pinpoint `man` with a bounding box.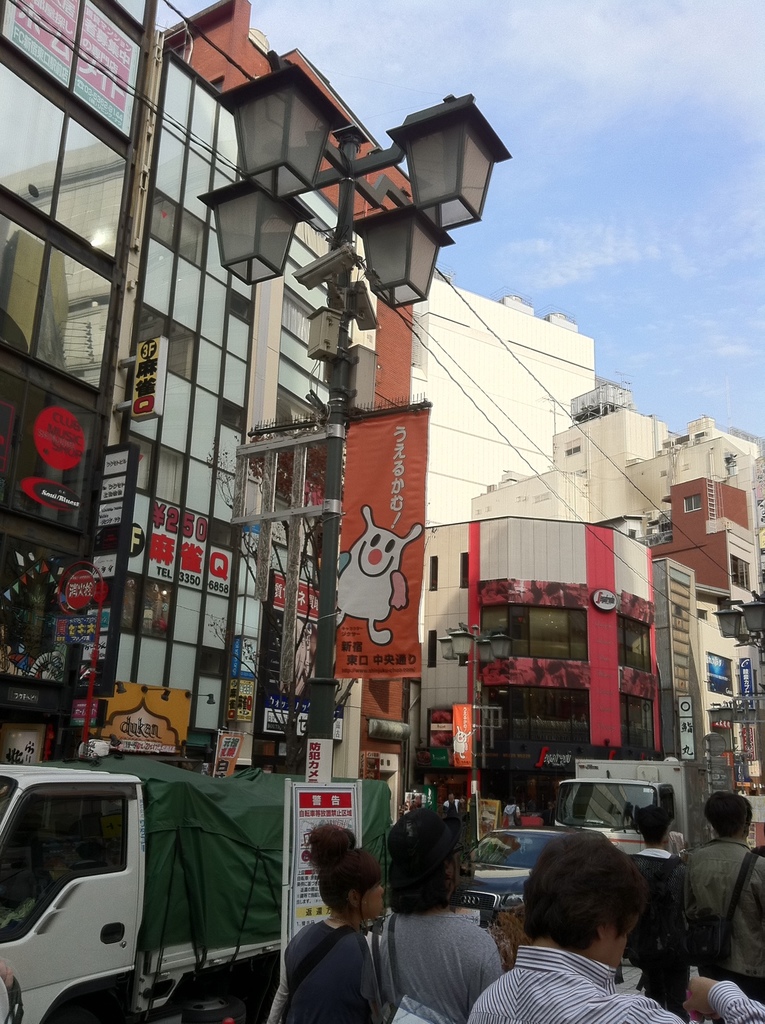
x1=676, y1=790, x2=764, y2=1005.
